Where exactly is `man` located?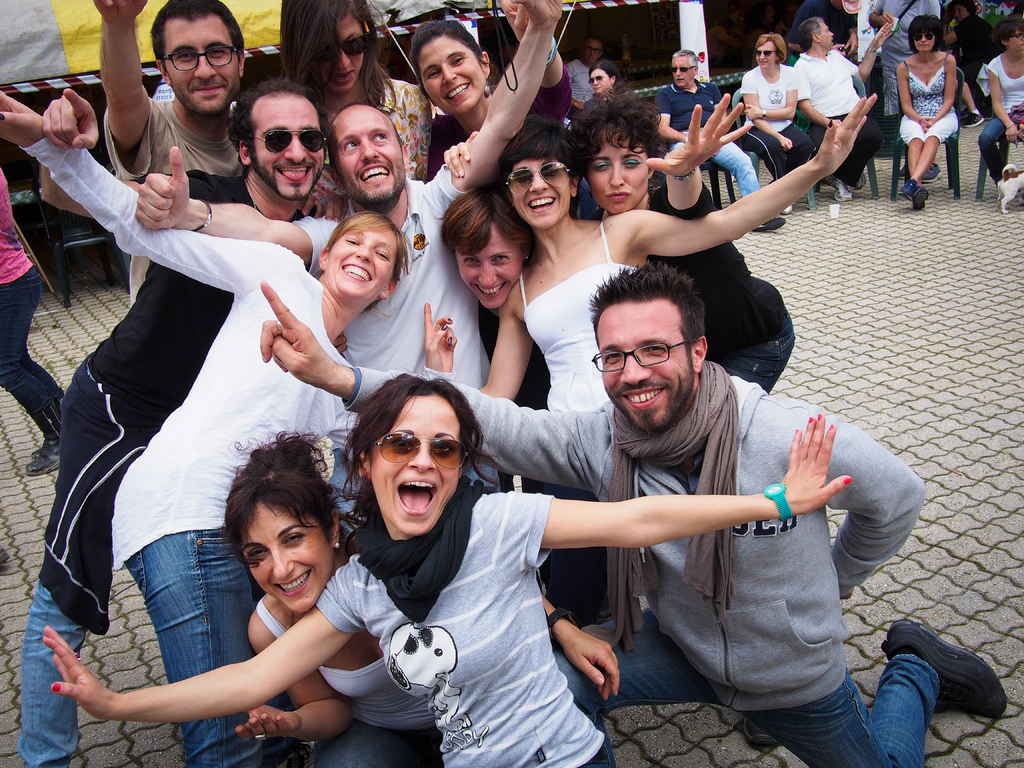
Its bounding box is detection(136, 0, 567, 490).
